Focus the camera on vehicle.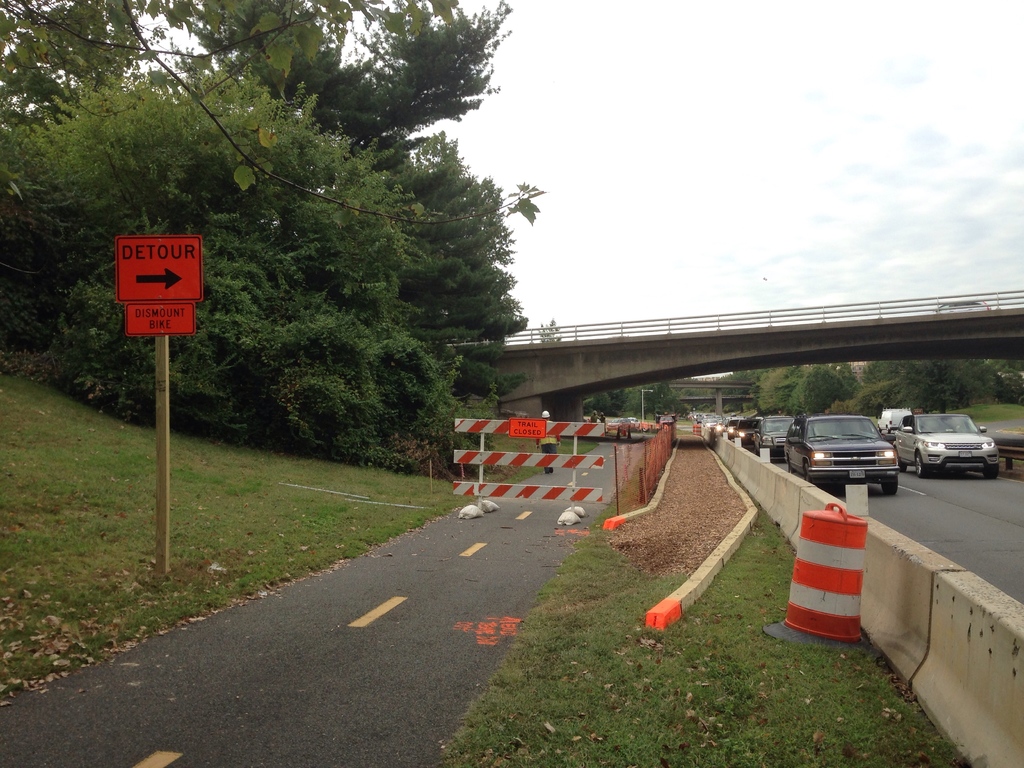
Focus region: <region>787, 415, 901, 498</region>.
